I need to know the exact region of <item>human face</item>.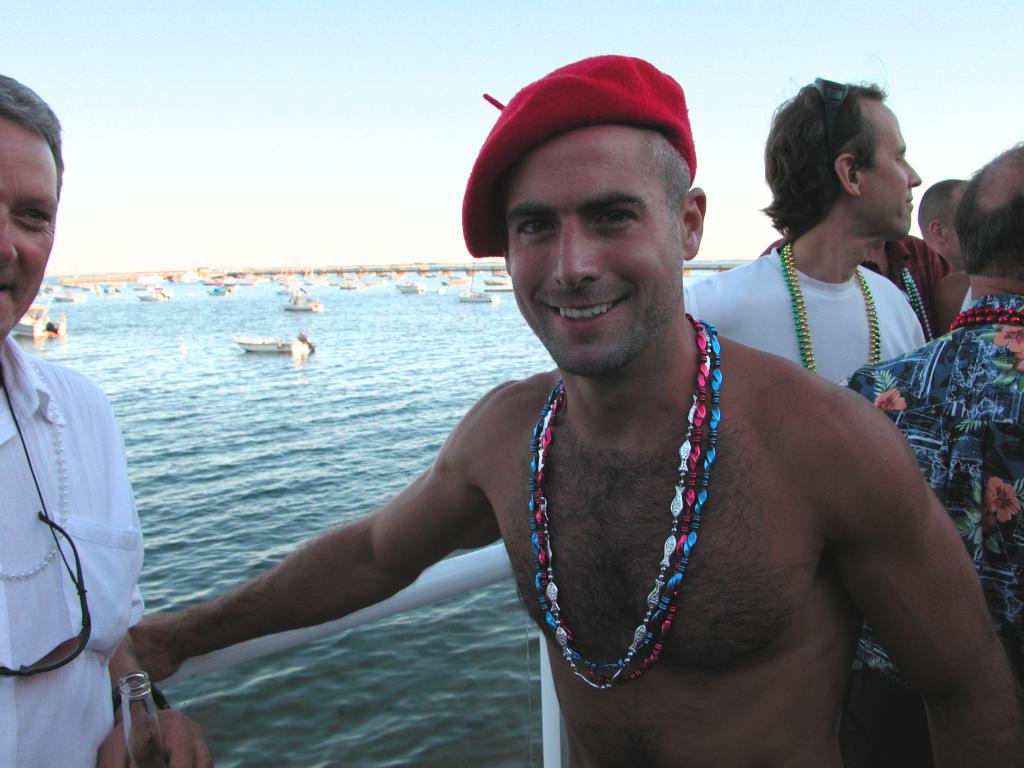
Region: select_region(947, 187, 968, 256).
